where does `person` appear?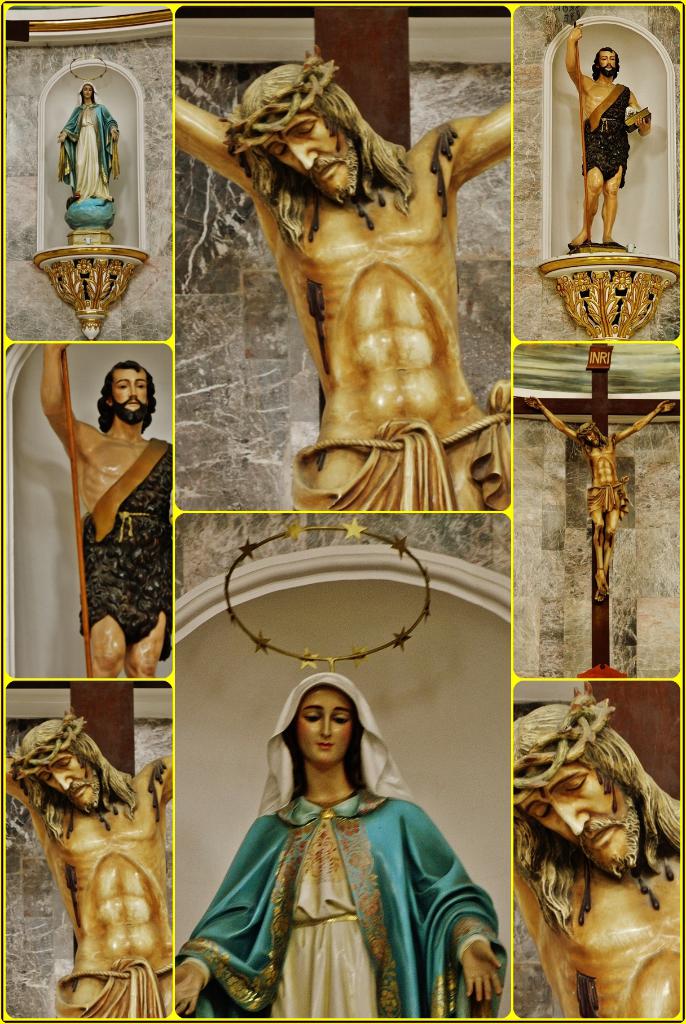
Appears at region(0, 708, 172, 1019).
